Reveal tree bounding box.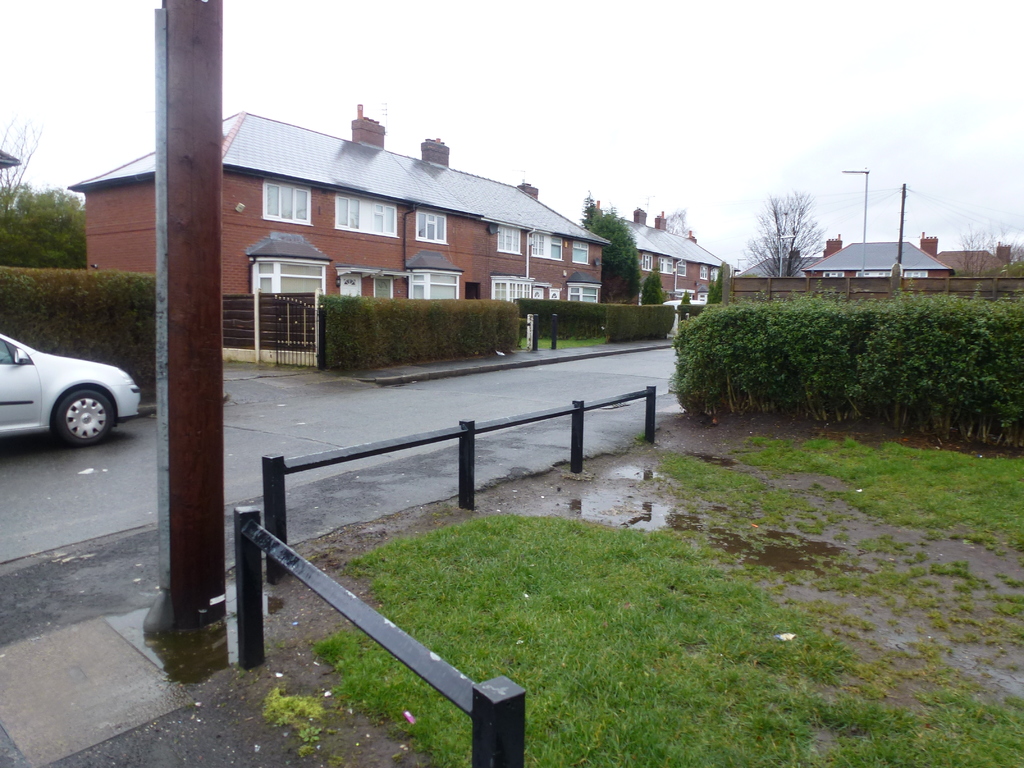
Revealed: box(956, 217, 1023, 274).
